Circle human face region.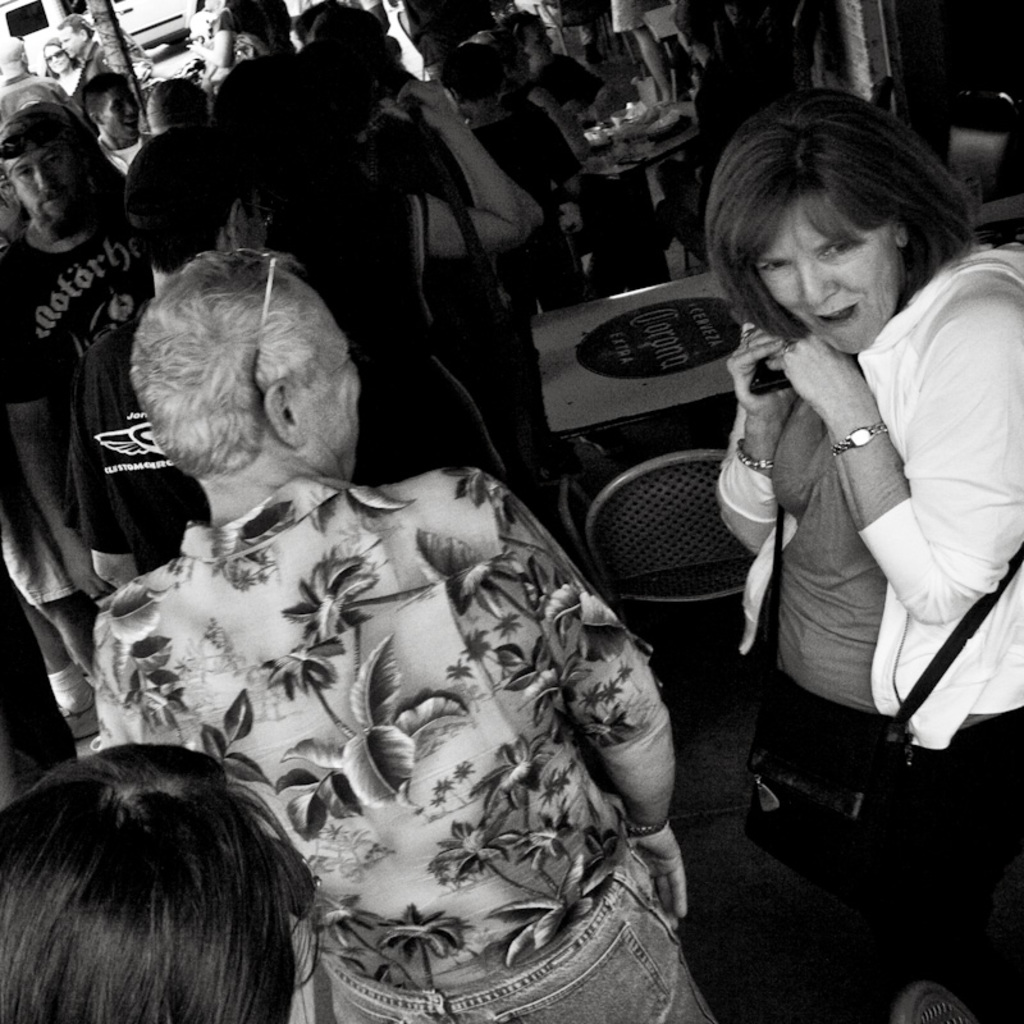
Region: <bbox>285, 282, 361, 475</bbox>.
